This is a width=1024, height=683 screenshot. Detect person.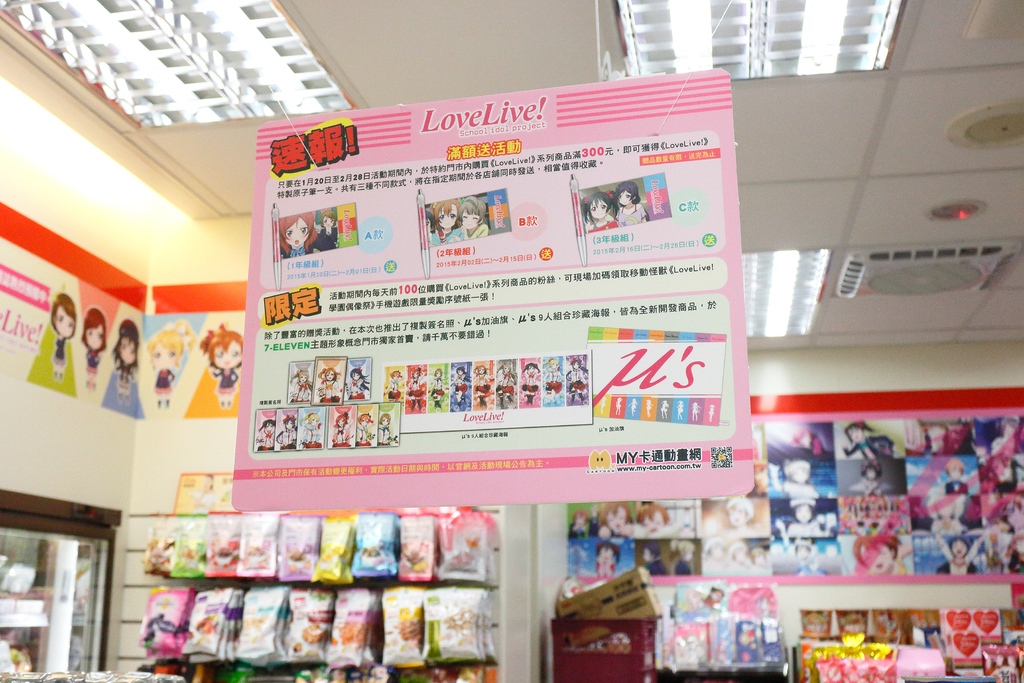
bbox(580, 188, 615, 238).
